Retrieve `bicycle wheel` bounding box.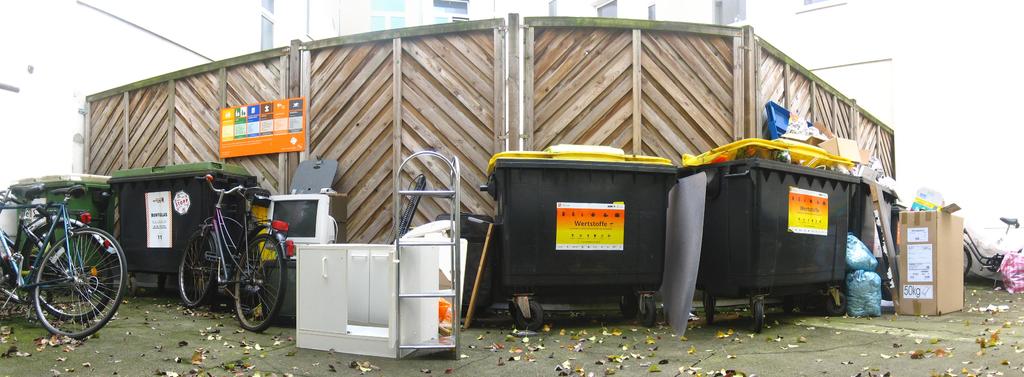
Bounding box: {"left": 20, "top": 220, "right": 113, "bottom": 322}.
